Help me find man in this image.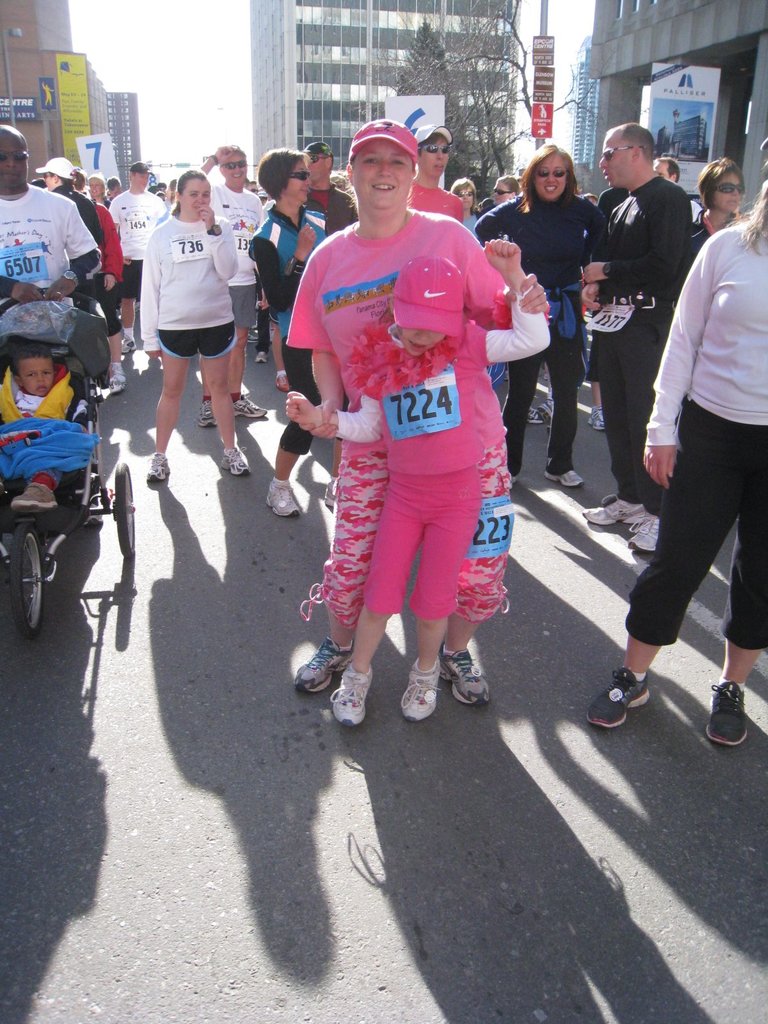
Found it: {"x1": 580, "y1": 123, "x2": 699, "y2": 551}.
